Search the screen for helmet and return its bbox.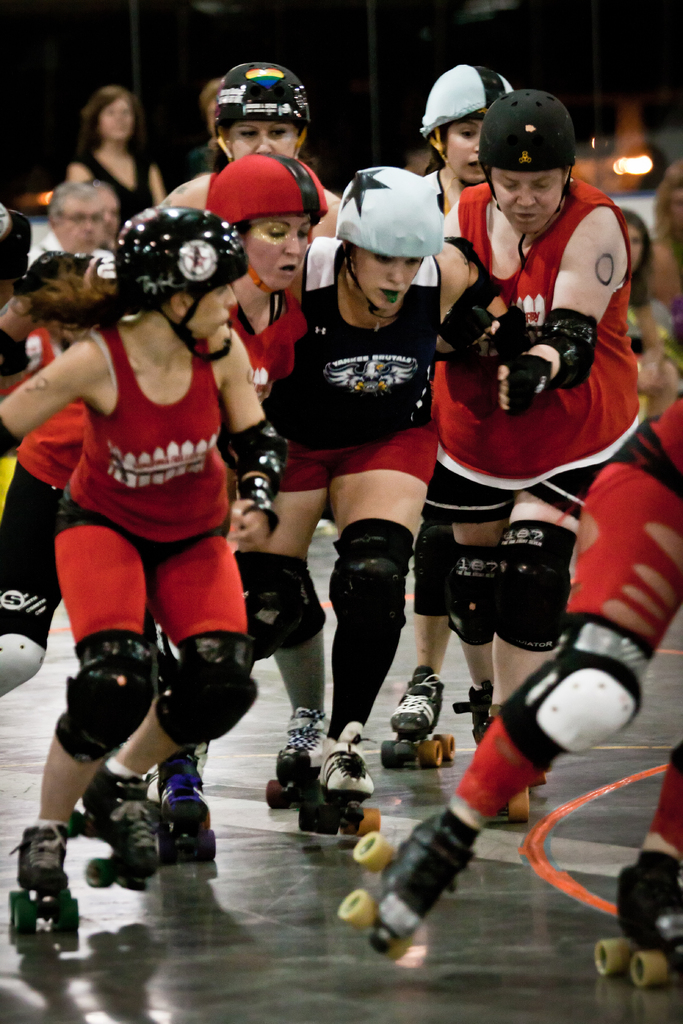
Found: {"left": 335, "top": 168, "right": 445, "bottom": 319}.
